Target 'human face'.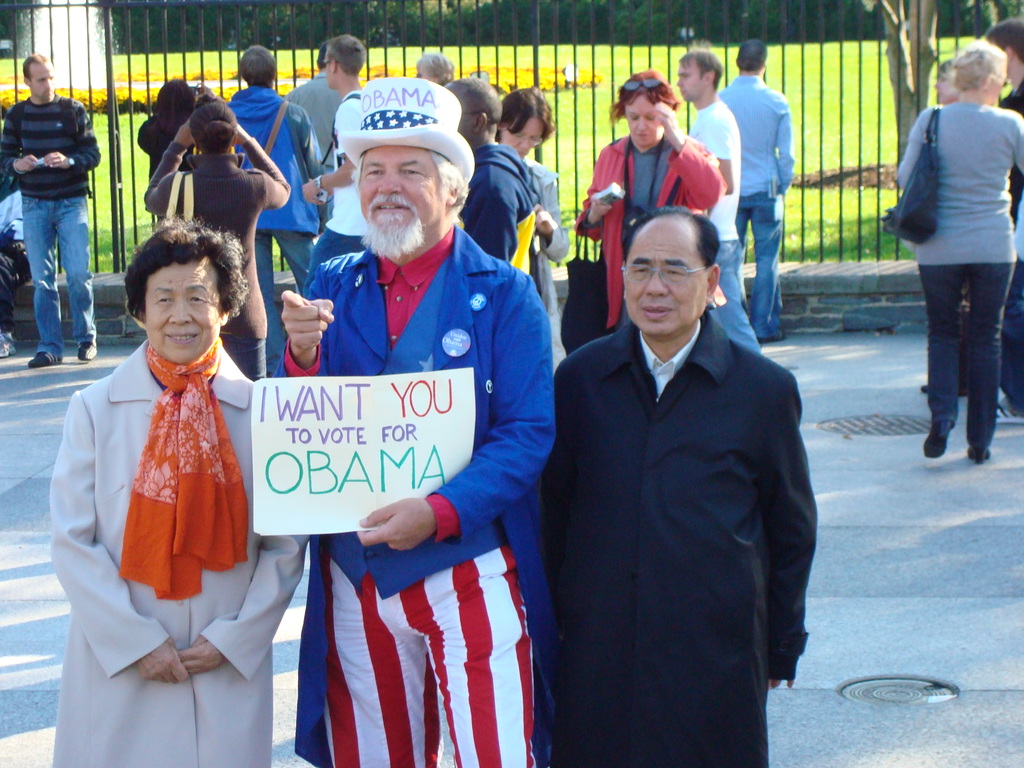
Target region: box(494, 117, 543, 154).
